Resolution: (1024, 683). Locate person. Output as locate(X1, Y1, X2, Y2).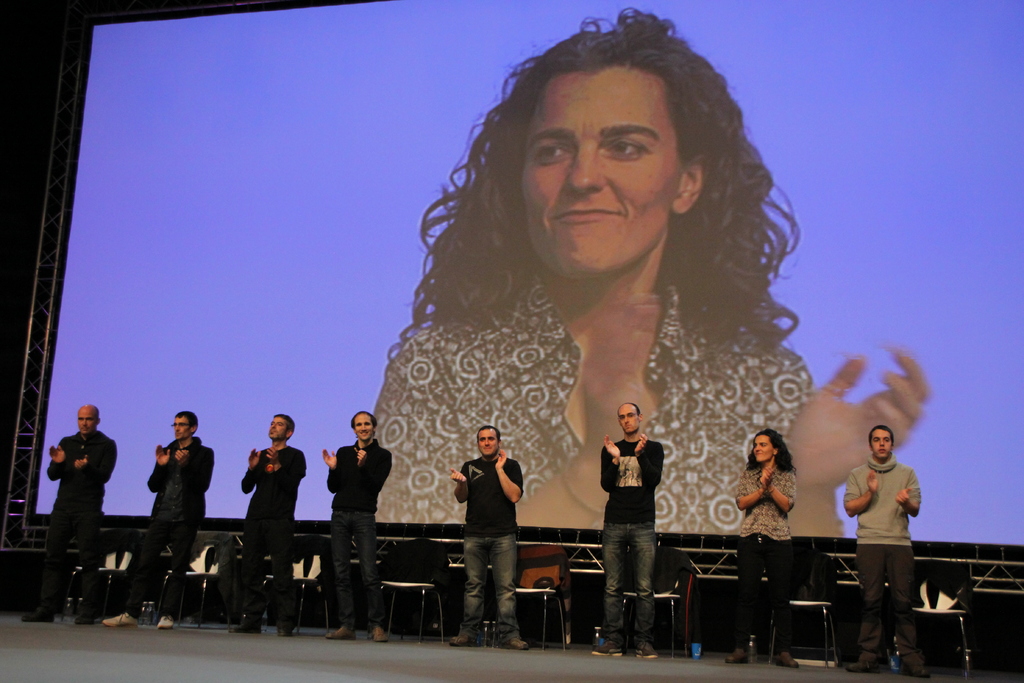
locate(107, 406, 216, 628).
